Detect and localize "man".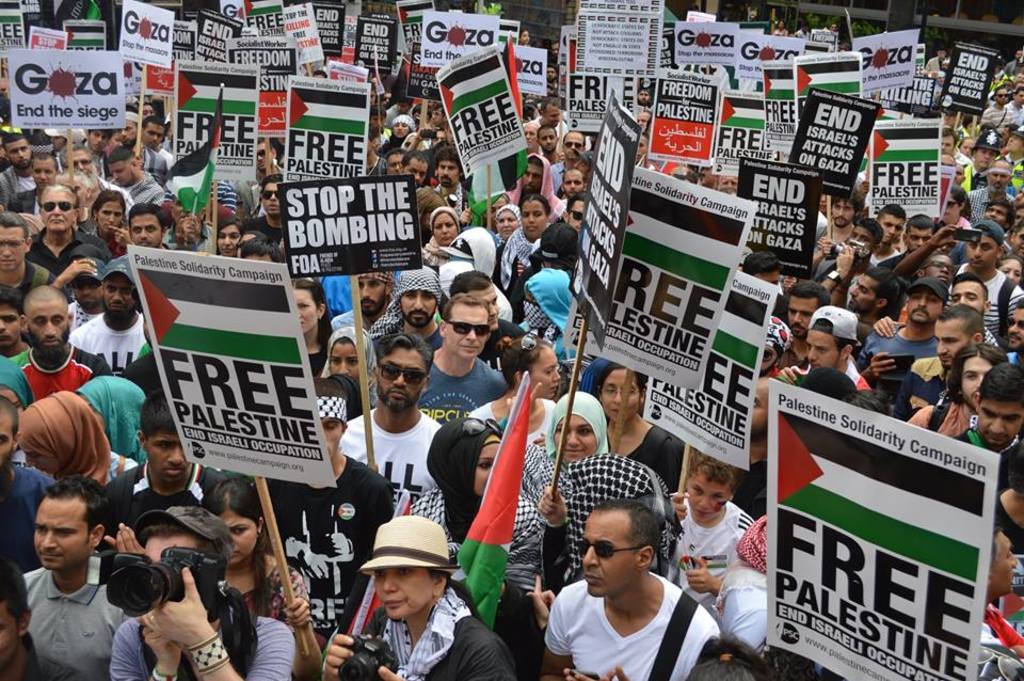
Localized at 550:42:557:58.
